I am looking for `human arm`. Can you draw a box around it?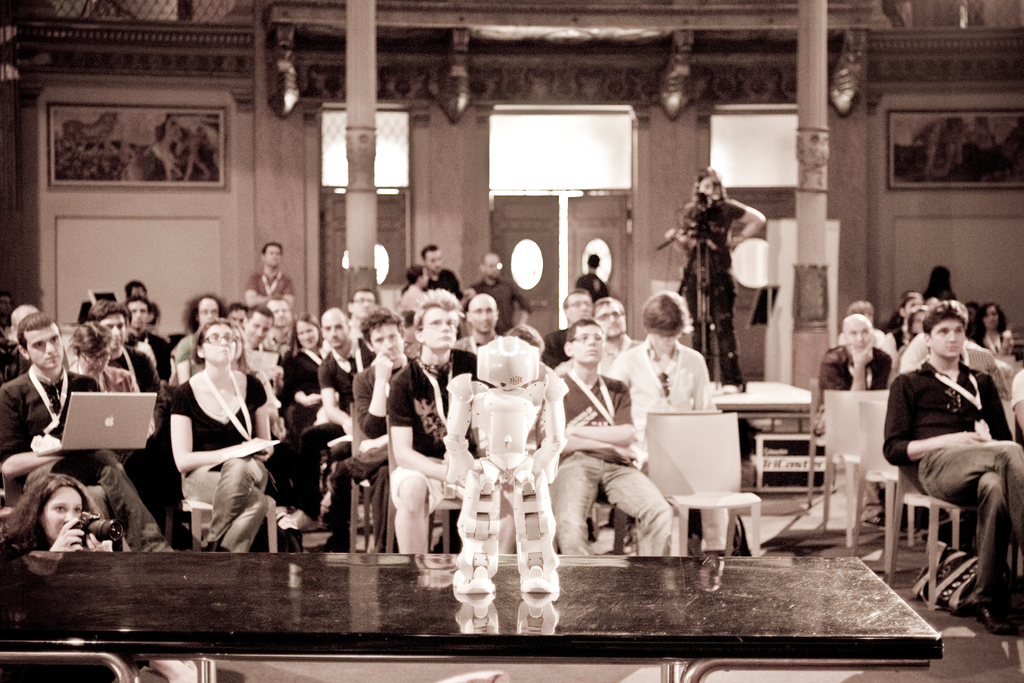
Sure, the bounding box is {"x1": 280, "y1": 359, "x2": 322, "y2": 409}.
